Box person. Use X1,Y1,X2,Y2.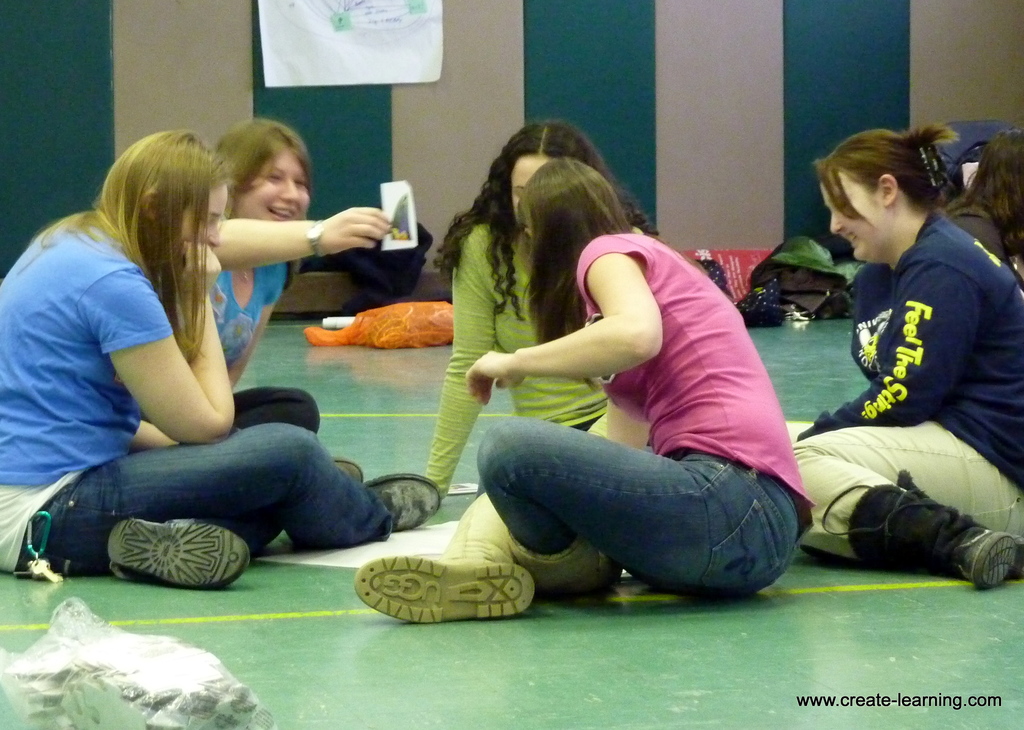
349,151,817,628.
